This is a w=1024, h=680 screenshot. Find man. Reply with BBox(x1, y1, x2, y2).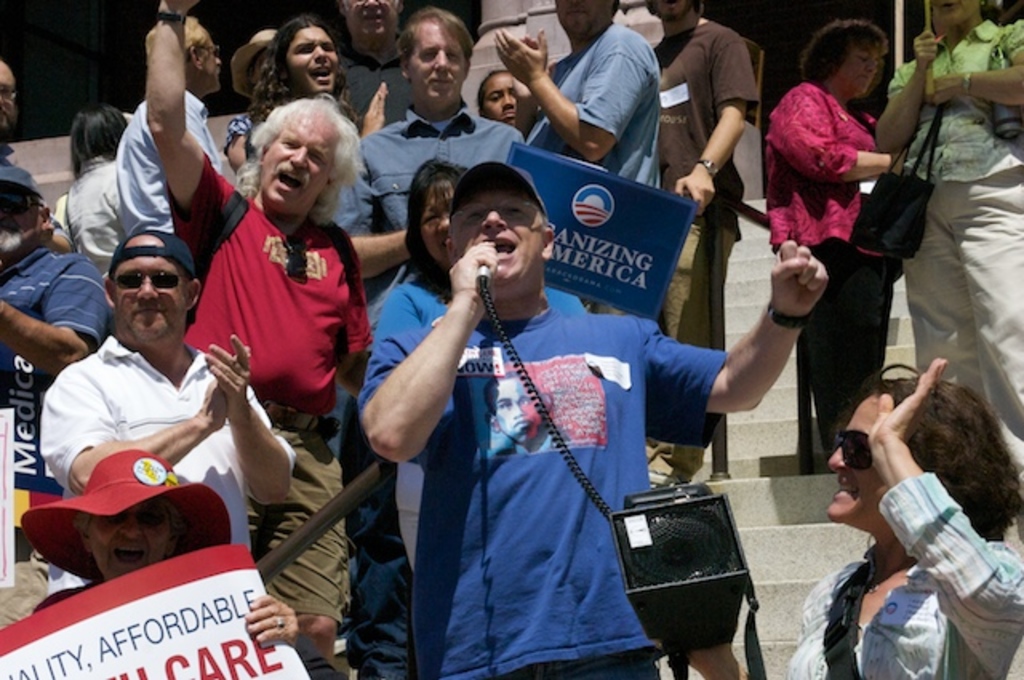
BBox(144, 0, 366, 678).
